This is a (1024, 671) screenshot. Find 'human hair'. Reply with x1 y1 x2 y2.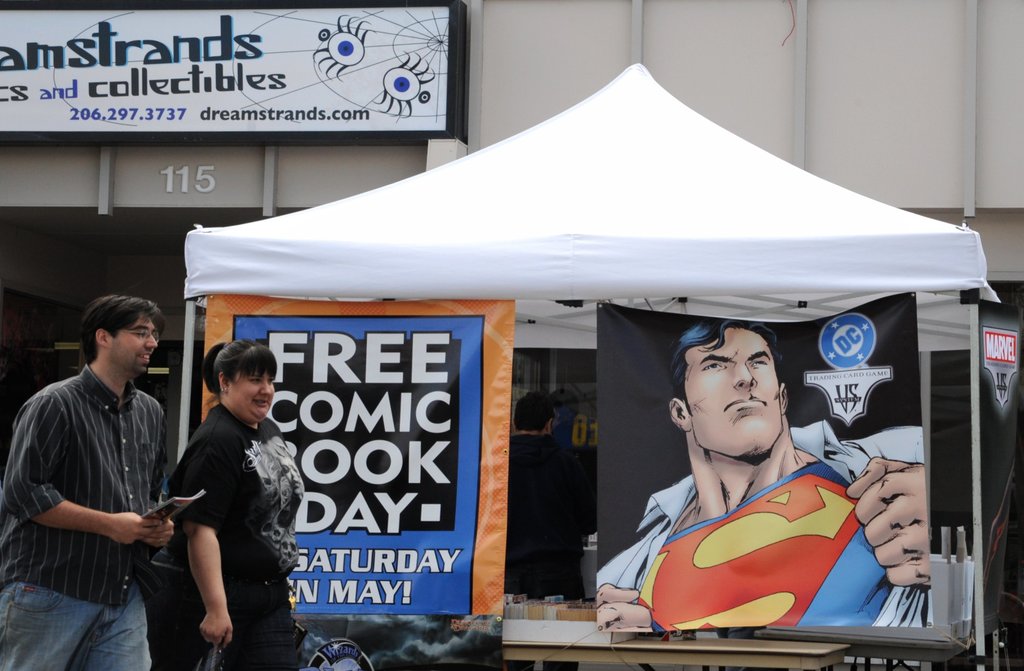
204 338 280 397.
